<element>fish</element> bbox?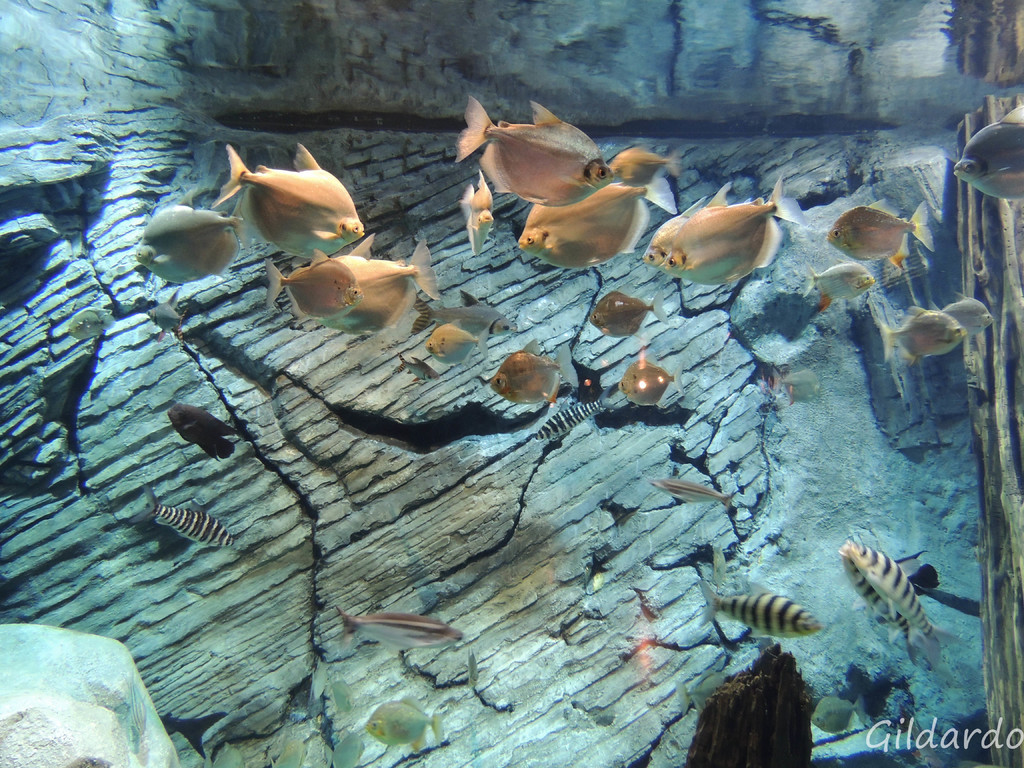
bbox=(134, 479, 232, 546)
